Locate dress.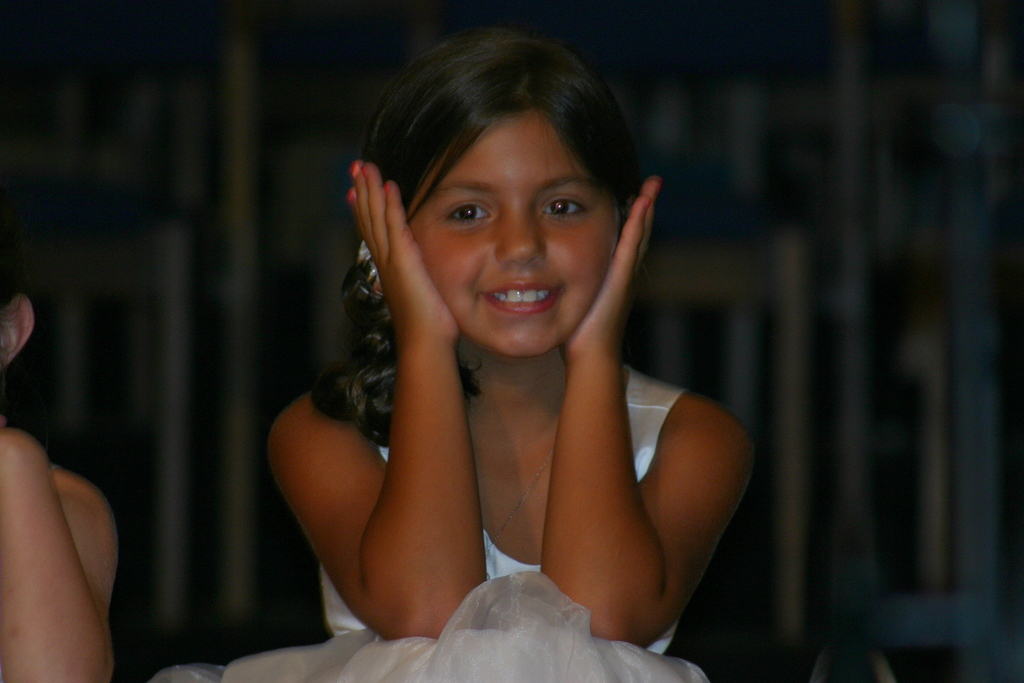
Bounding box: (x1=145, y1=365, x2=743, y2=682).
